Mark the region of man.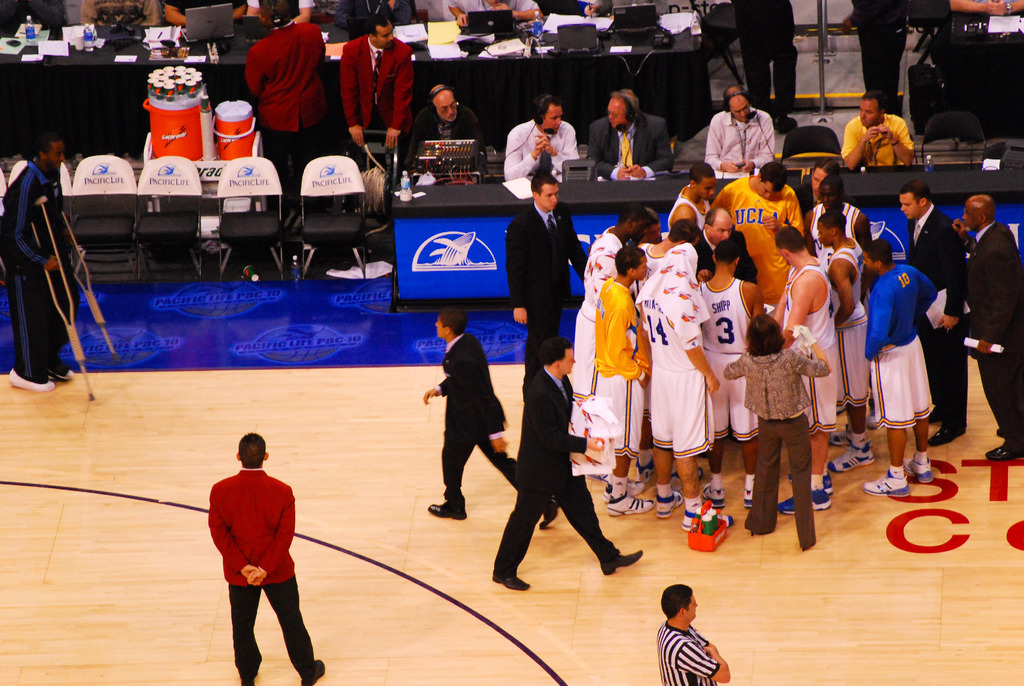
Region: [x1=400, y1=74, x2=491, y2=190].
